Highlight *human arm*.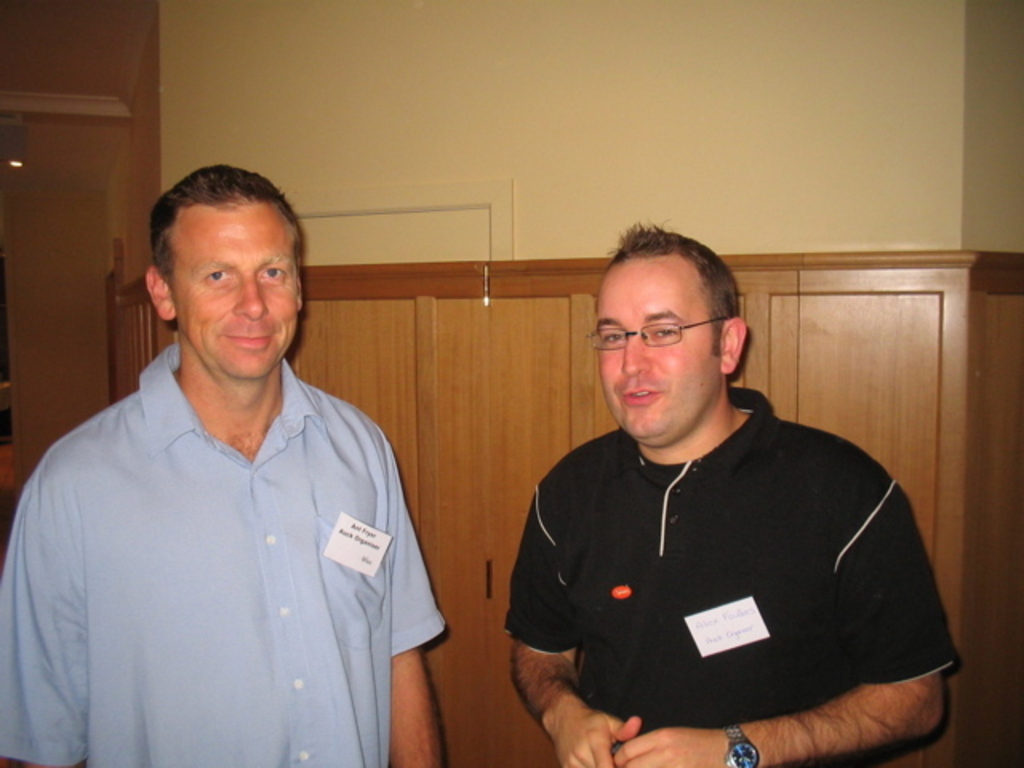
Highlighted region: <box>507,464,621,720</box>.
